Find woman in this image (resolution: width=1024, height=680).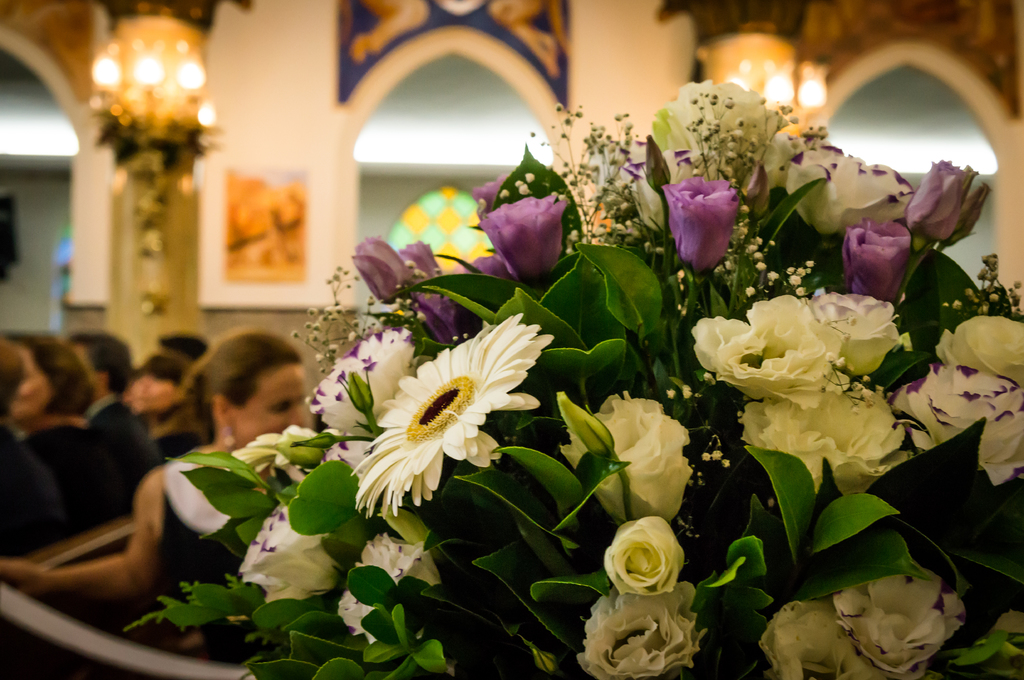
box=[0, 329, 310, 665].
